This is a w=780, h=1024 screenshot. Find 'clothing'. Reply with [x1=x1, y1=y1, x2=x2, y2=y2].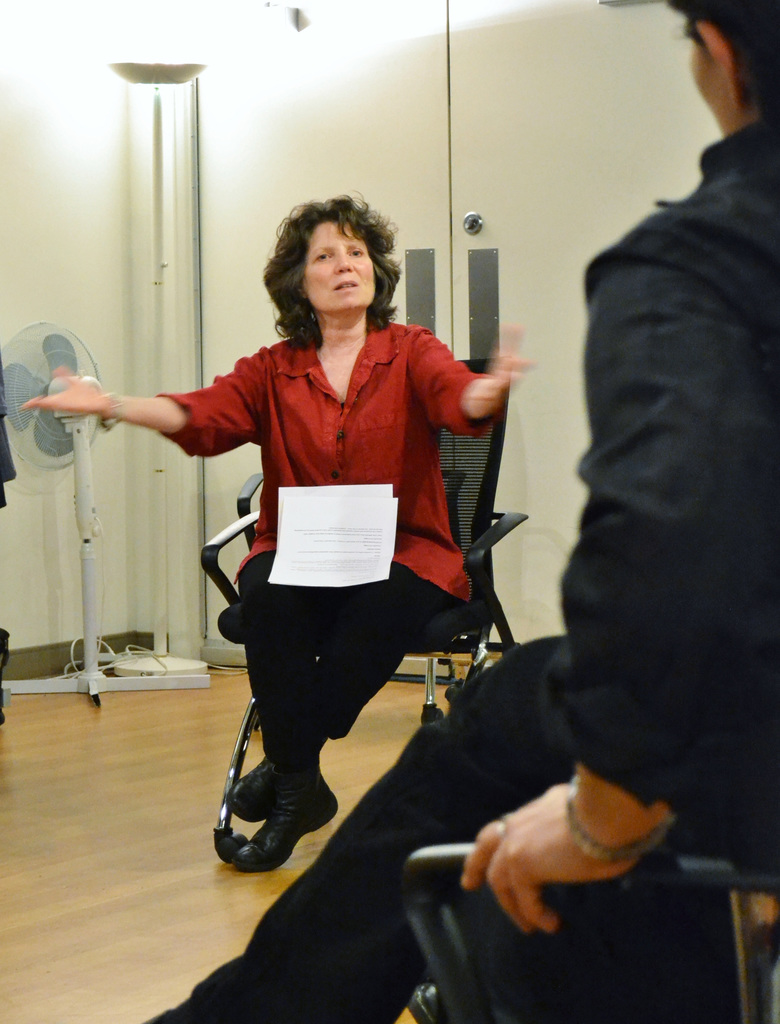
[x1=116, y1=287, x2=511, y2=753].
